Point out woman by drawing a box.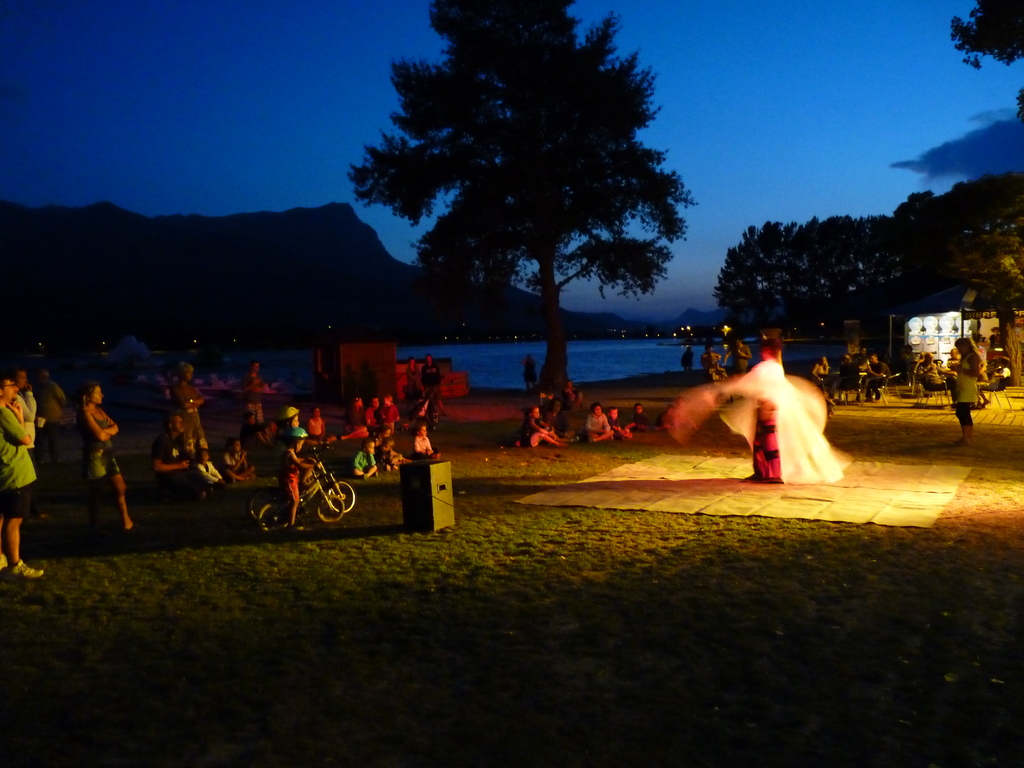
949/334/985/445.
